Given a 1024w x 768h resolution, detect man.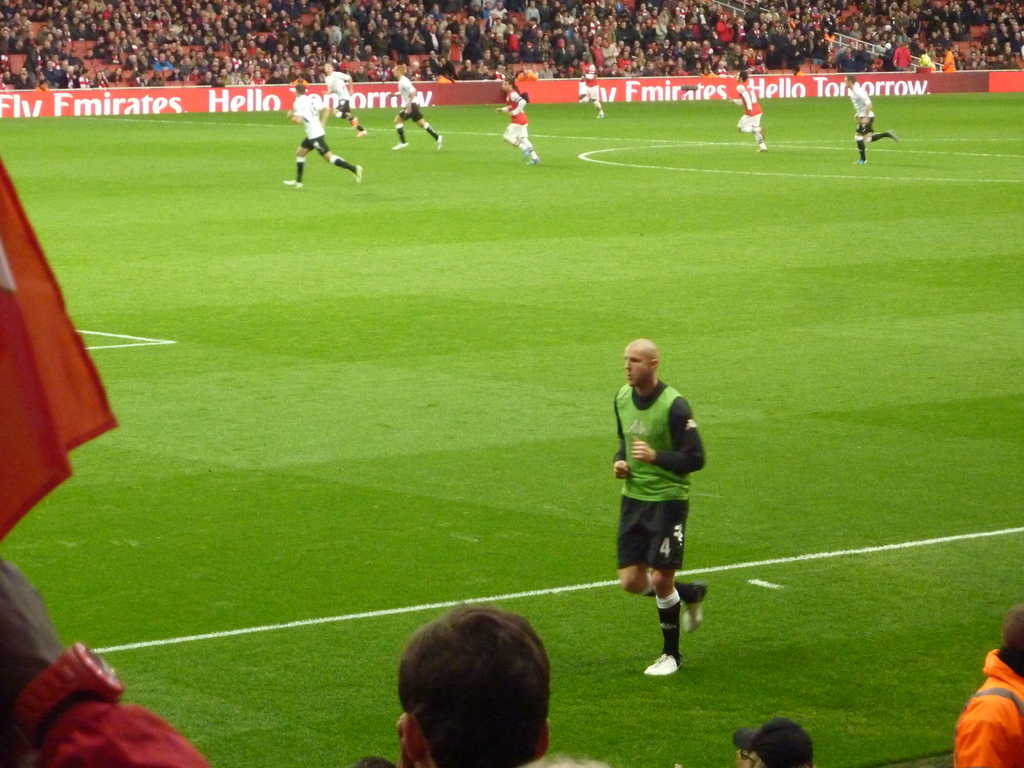
497 78 536 162.
